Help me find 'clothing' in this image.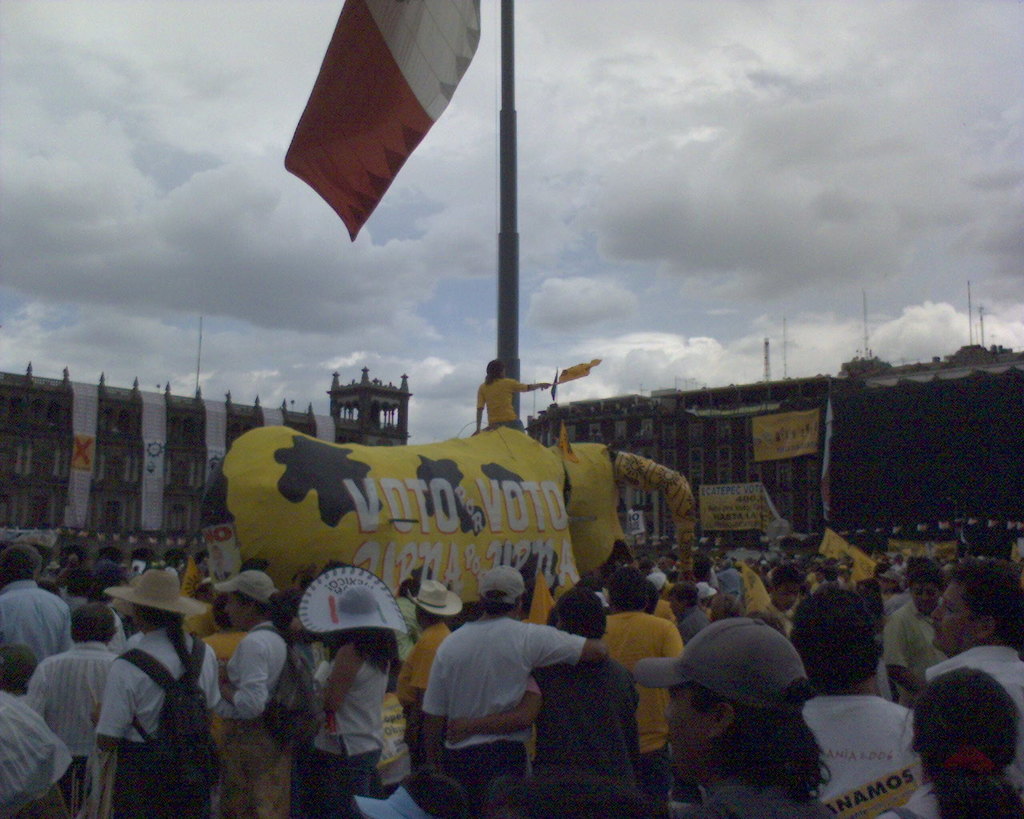
Found it: 403 617 450 689.
